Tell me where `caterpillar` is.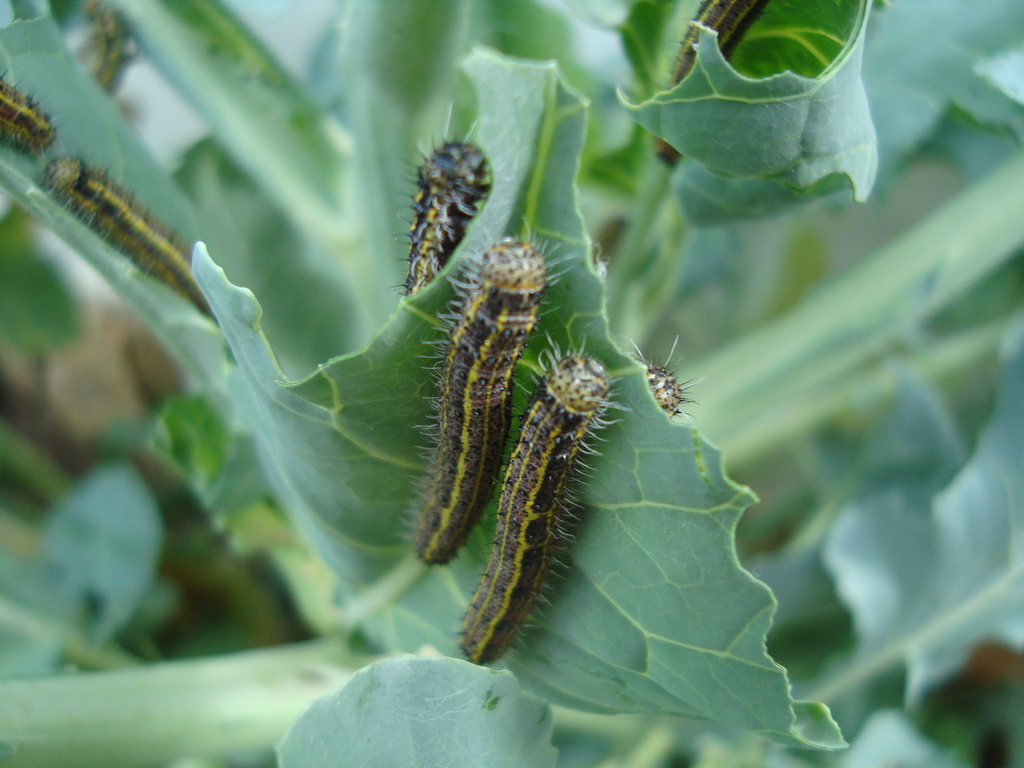
`caterpillar` is at crop(0, 67, 56, 155).
